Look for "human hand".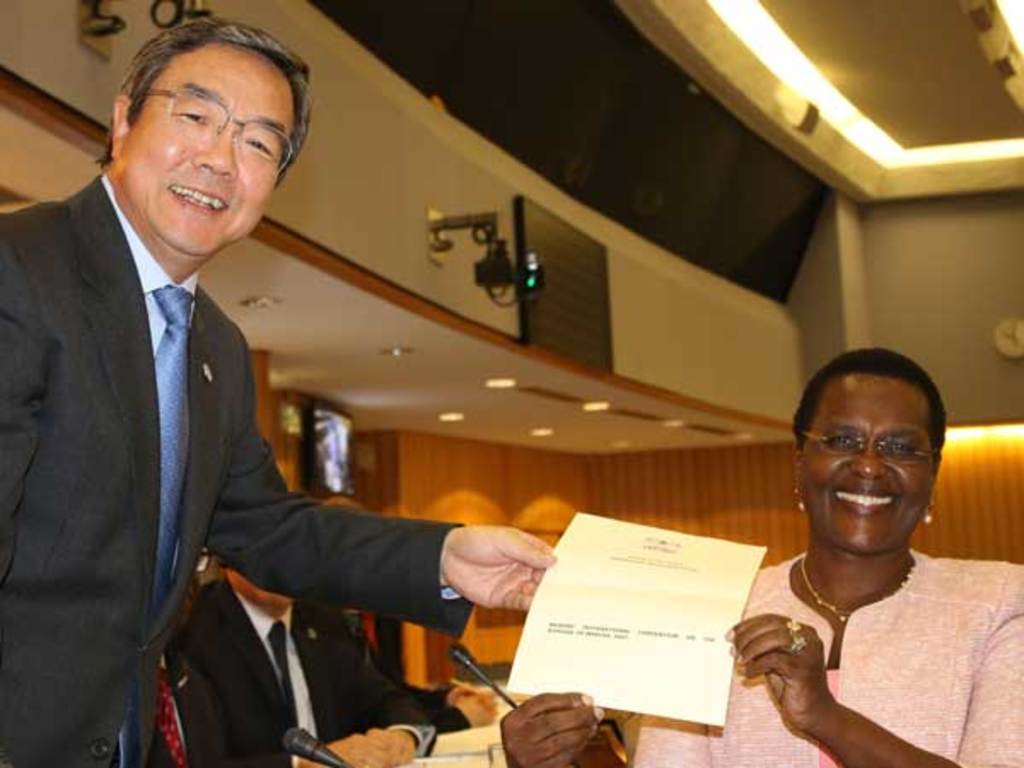
Found: [722,609,836,734].
